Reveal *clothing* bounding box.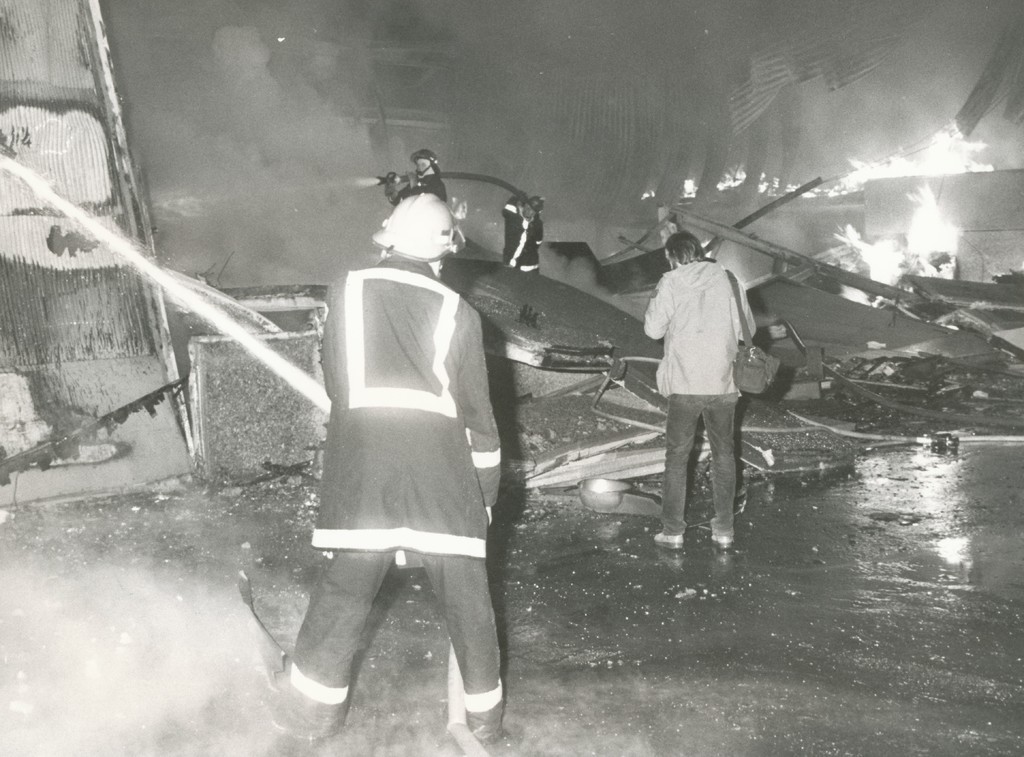
Revealed: <bbox>641, 229, 758, 530</bbox>.
